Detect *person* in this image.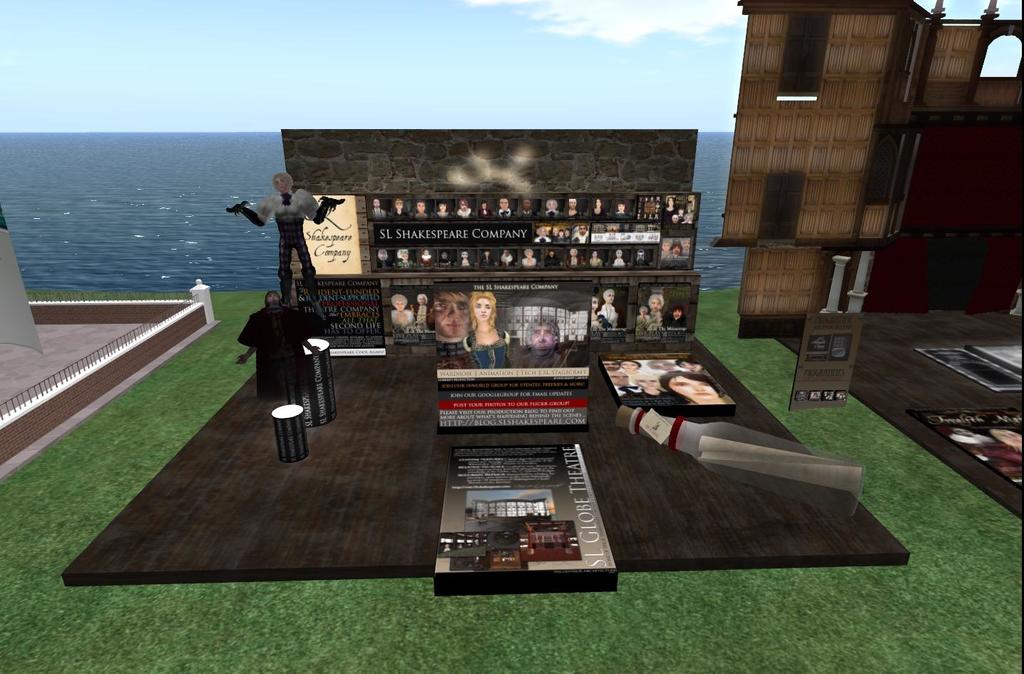
Detection: [x1=612, y1=249, x2=625, y2=265].
